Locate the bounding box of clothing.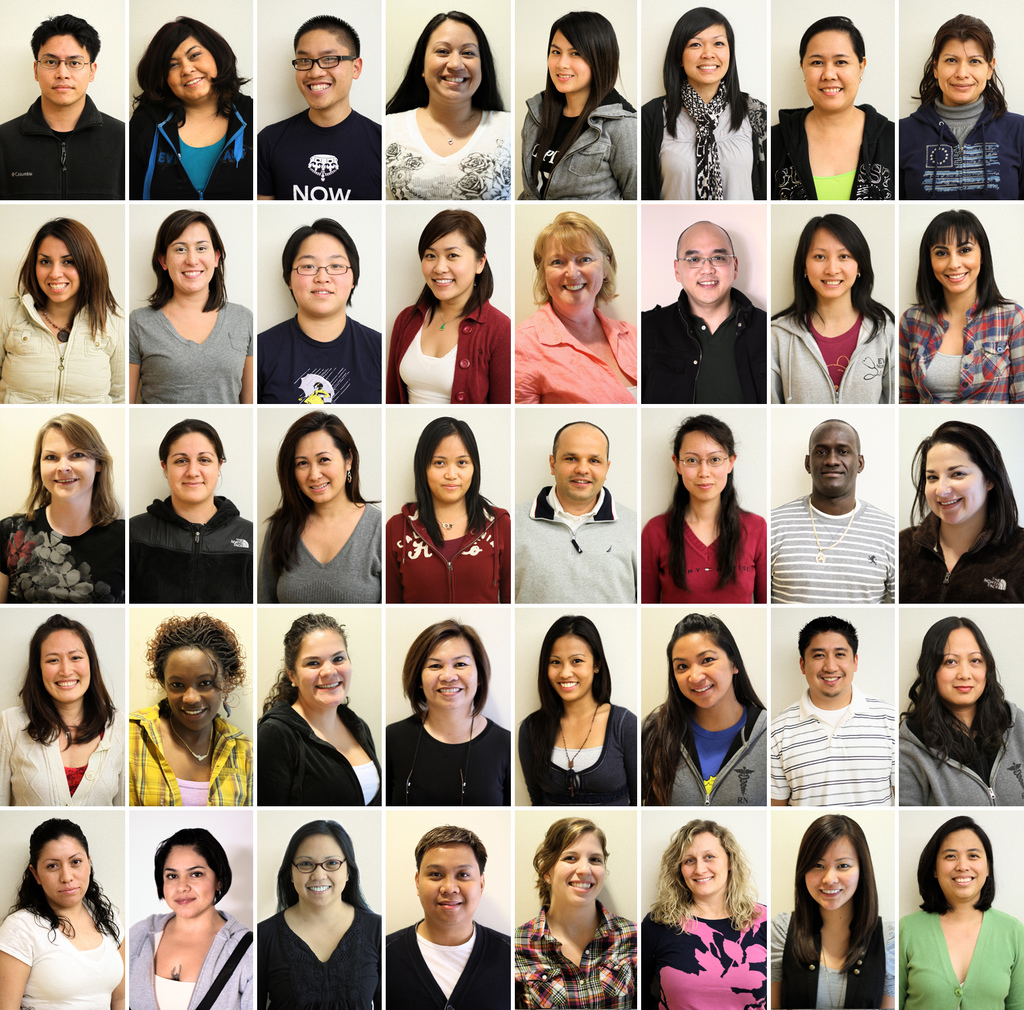
Bounding box: (504,310,638,400).
